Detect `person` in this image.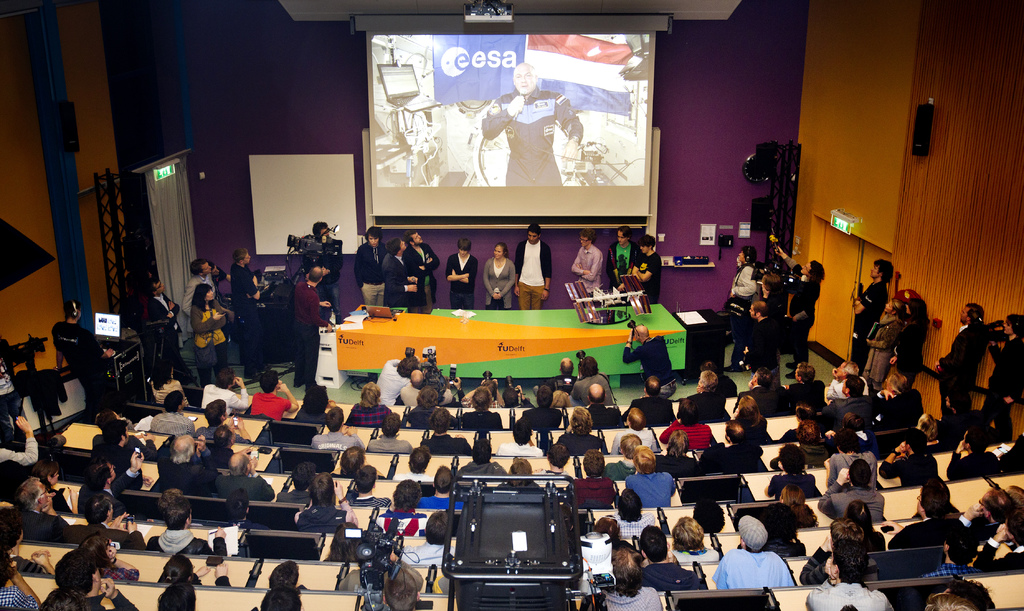
Detection: [303, 216, 352, 322].
